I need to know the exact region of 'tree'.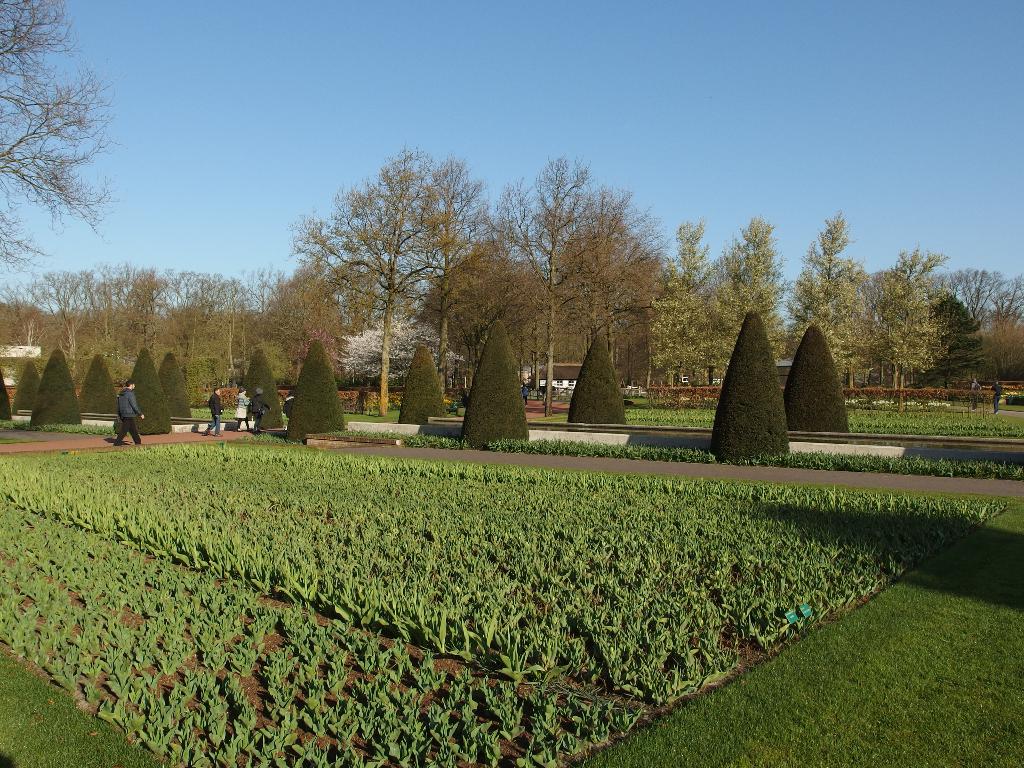
Region: detection(172, 274, 219, 351).
